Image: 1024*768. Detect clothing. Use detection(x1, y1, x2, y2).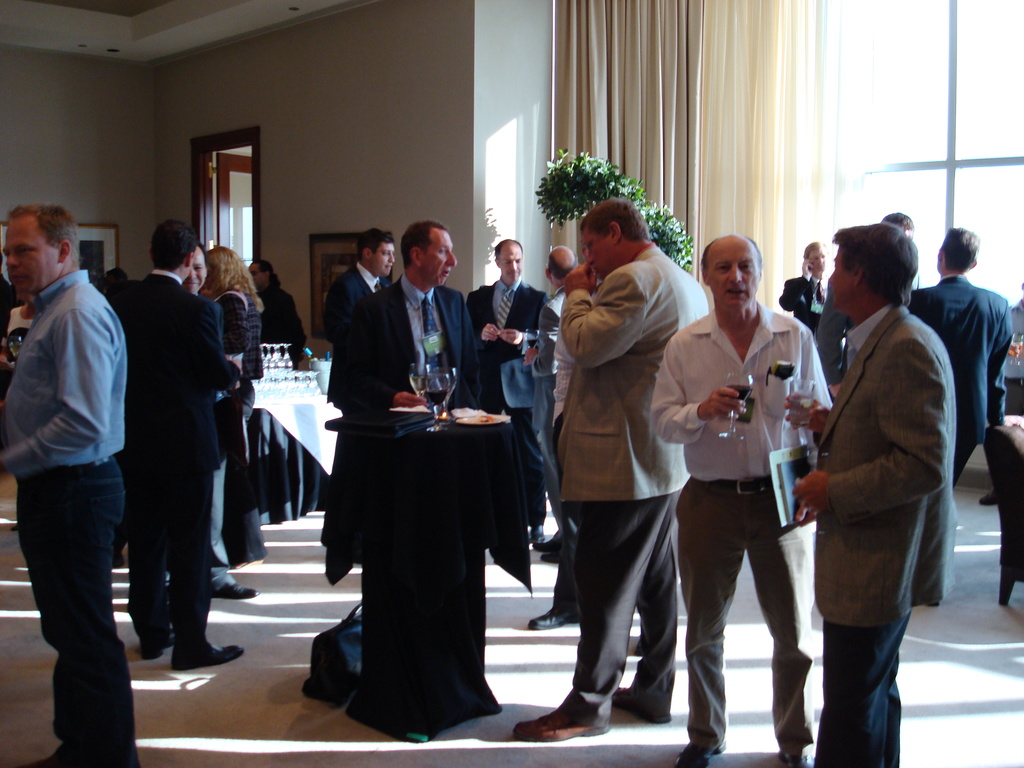
detection(904, 268, 1023, 486).
